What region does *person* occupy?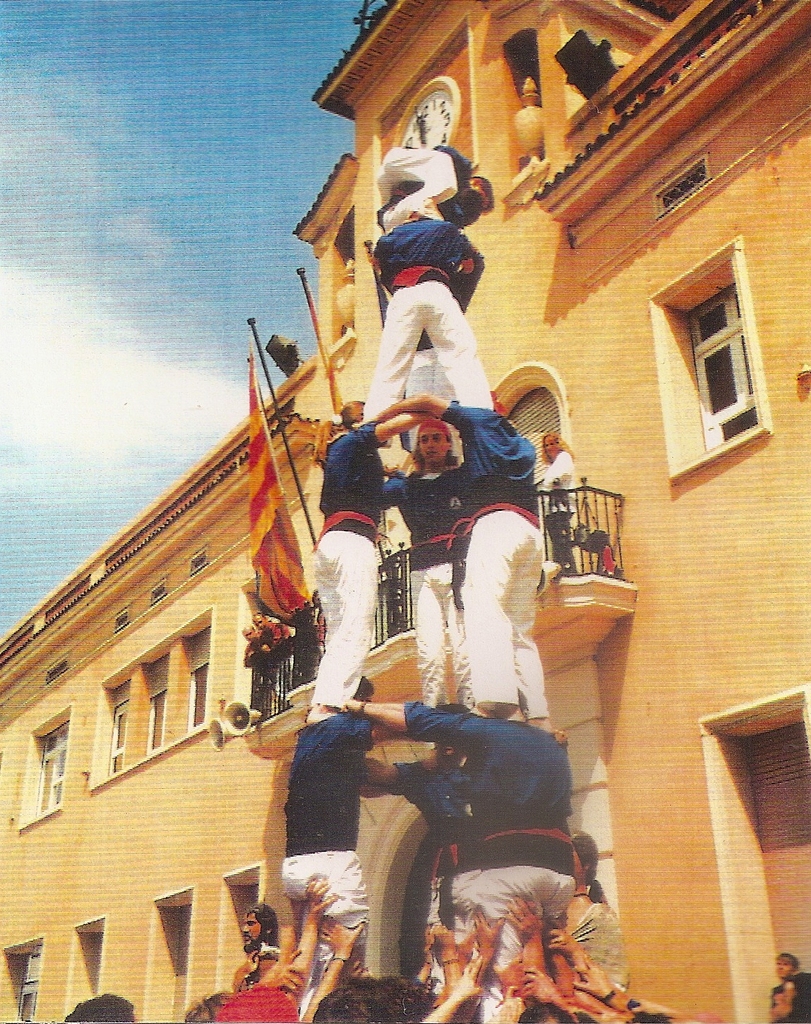
rect(766, 946, 808, 1019).
